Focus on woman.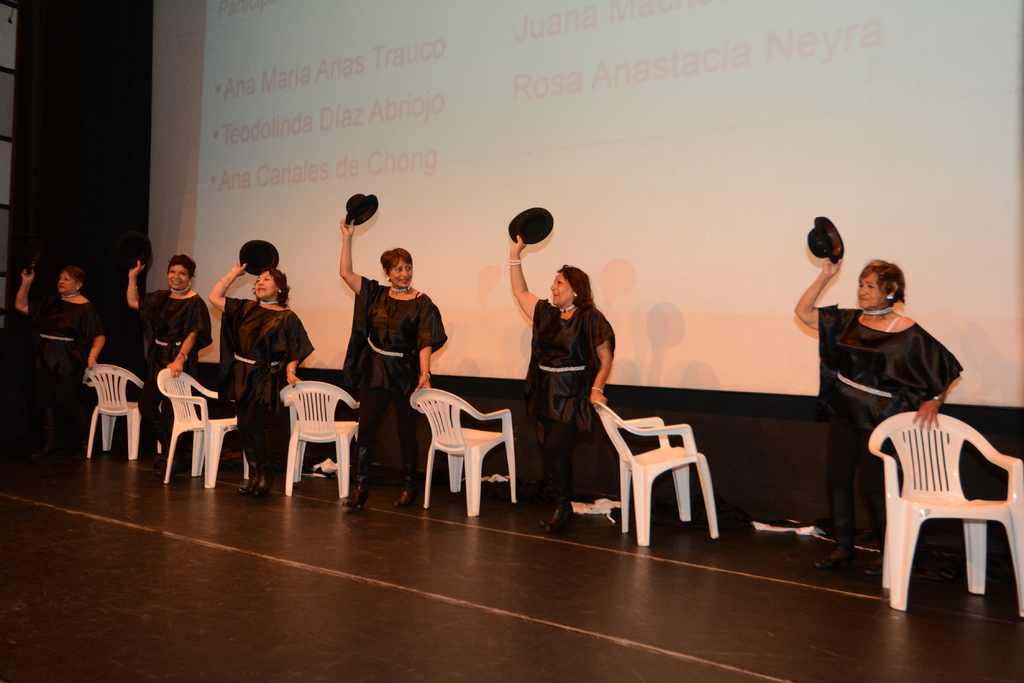
Focused at 529/257/627/527.
